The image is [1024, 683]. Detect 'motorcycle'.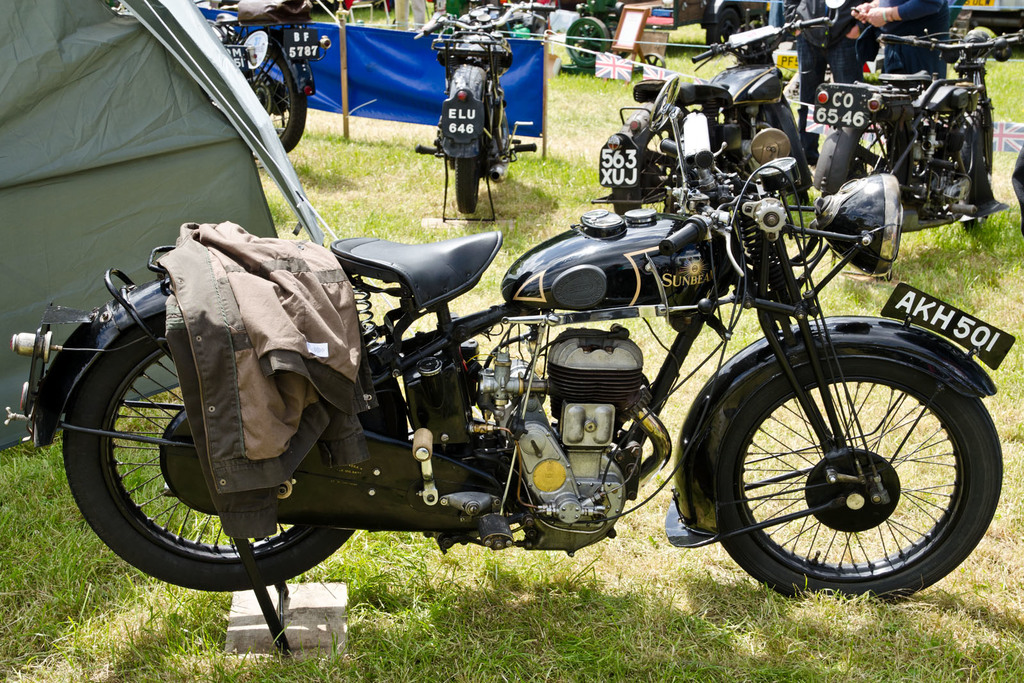
Detection: left=412, top=2, right=559, bottom=220.
